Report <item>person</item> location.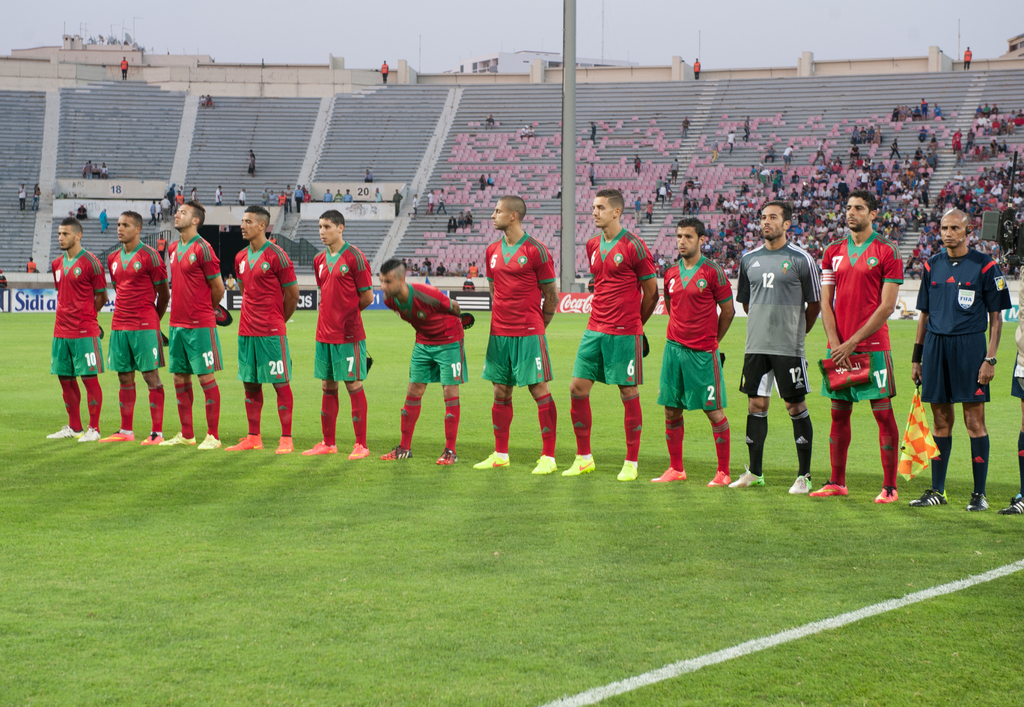
Report: <bbox>381, 60, 392, 83</bbox>.
